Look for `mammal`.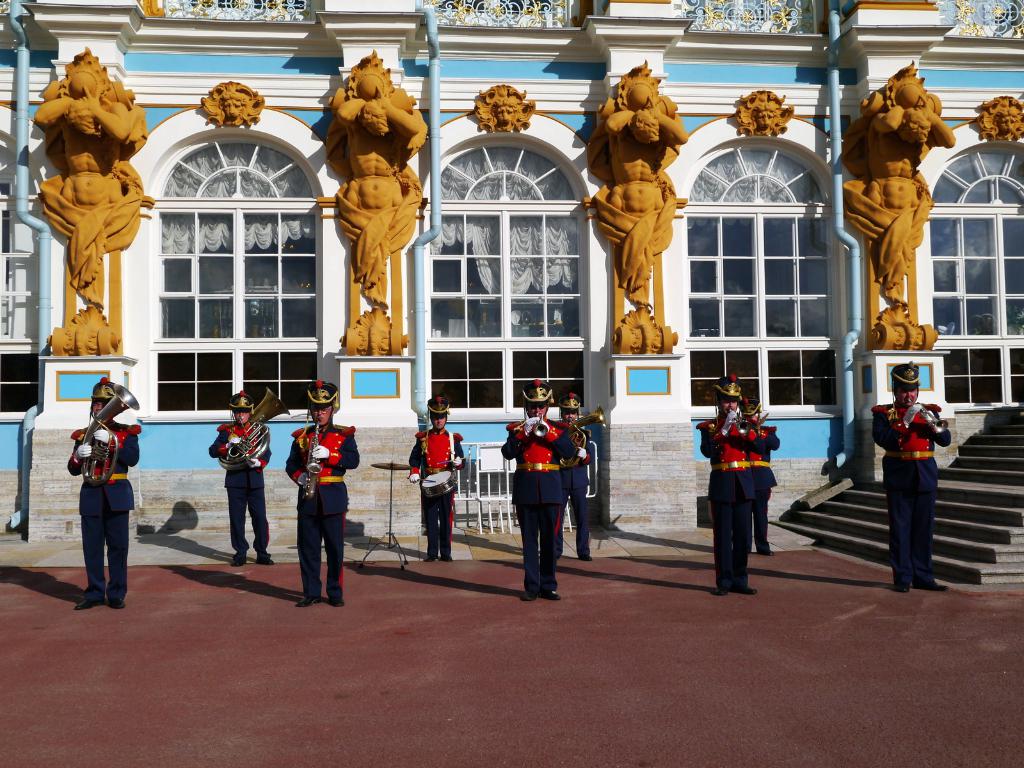
Found: select_region(493, 99, 515, 122).
